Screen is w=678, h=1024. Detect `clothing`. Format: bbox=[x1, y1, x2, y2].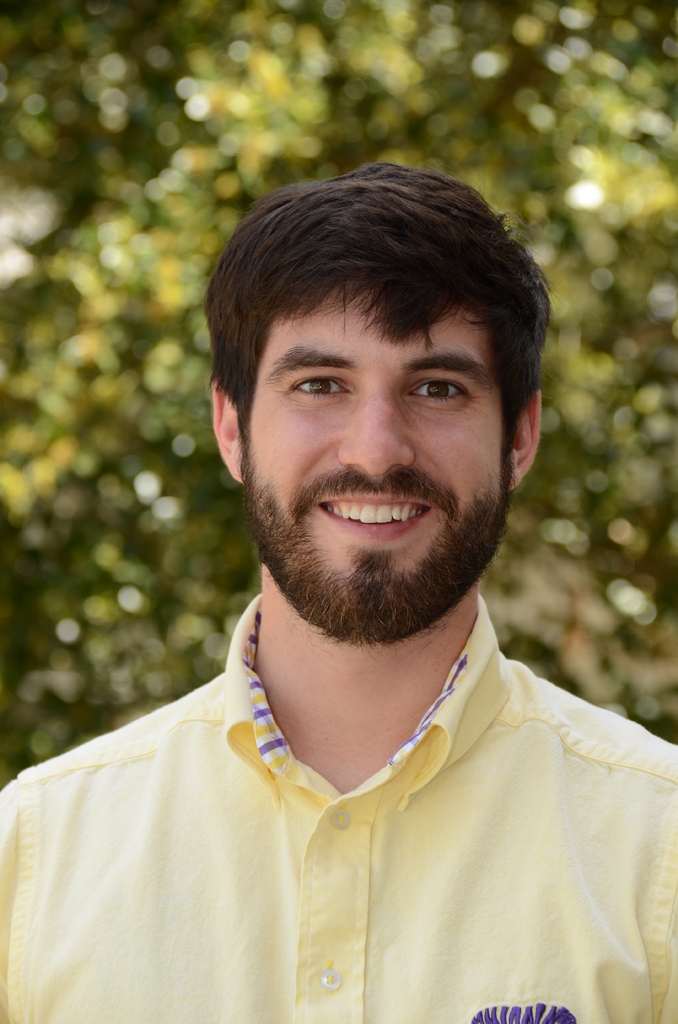
bbox=[0, 592, 677, 1023].
